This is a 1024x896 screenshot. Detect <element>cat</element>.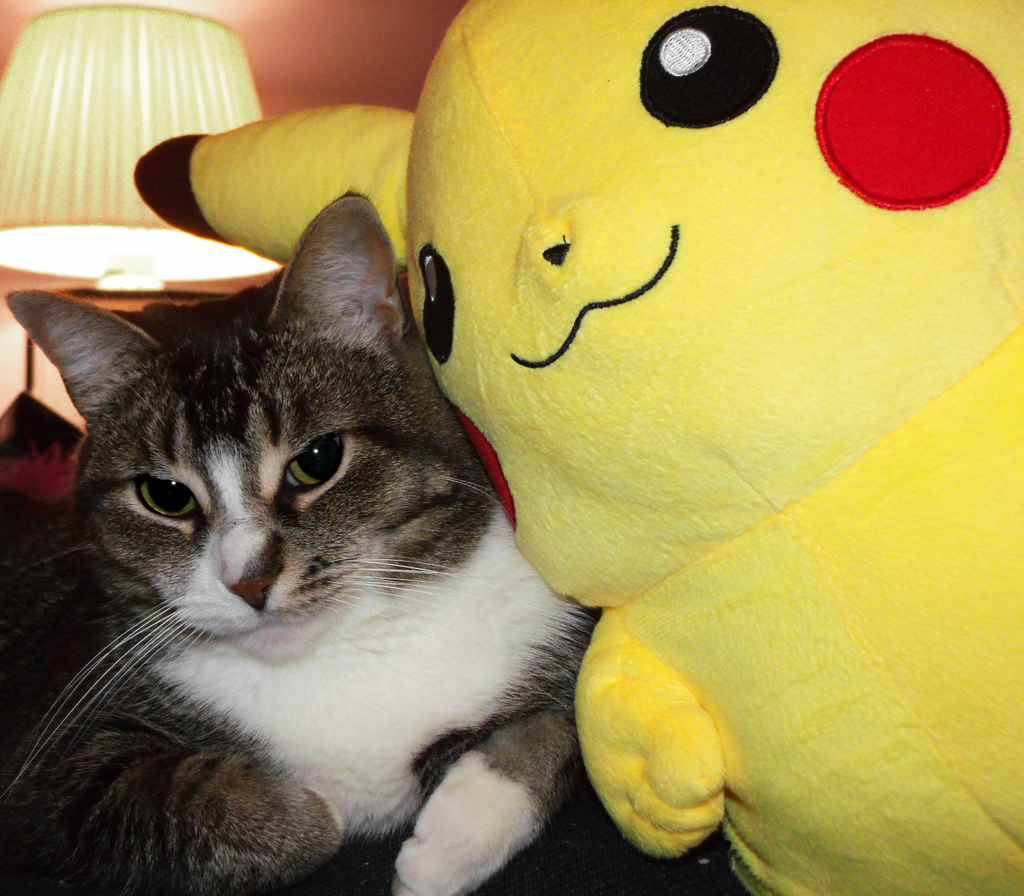
[x1=0, y1=187, x2=596, y2=895].
